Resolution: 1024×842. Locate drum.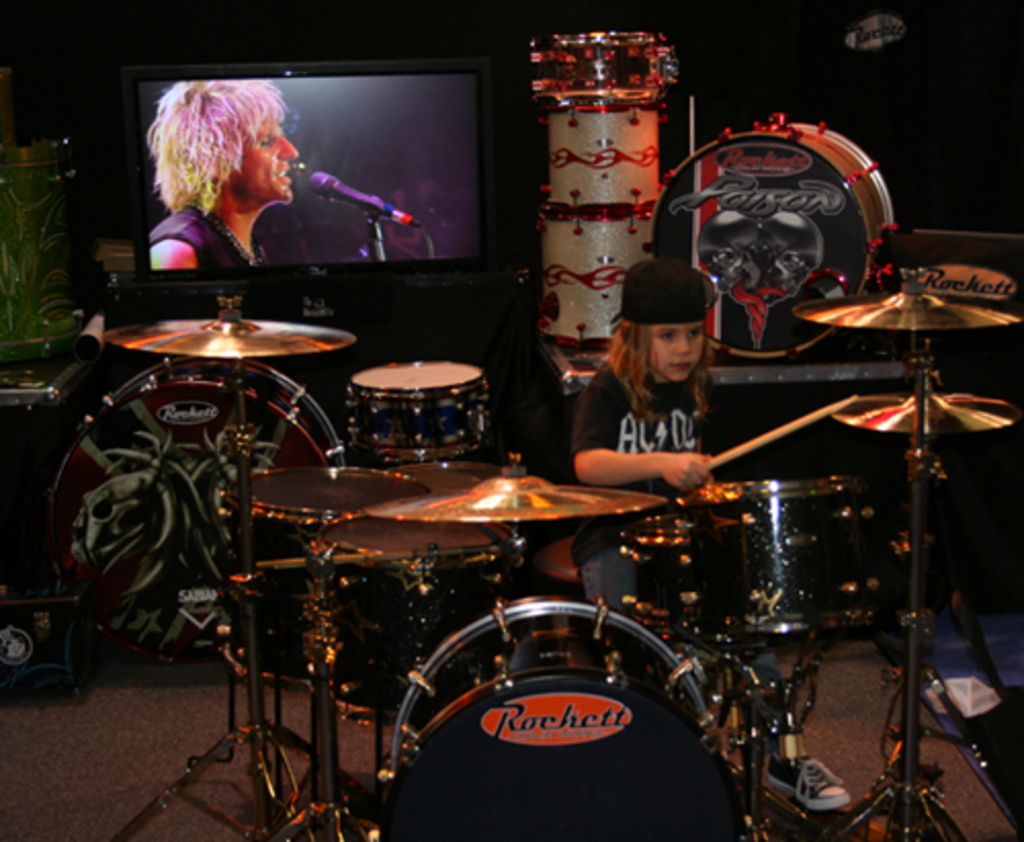
bbox=(49, 363, 344, 668).
